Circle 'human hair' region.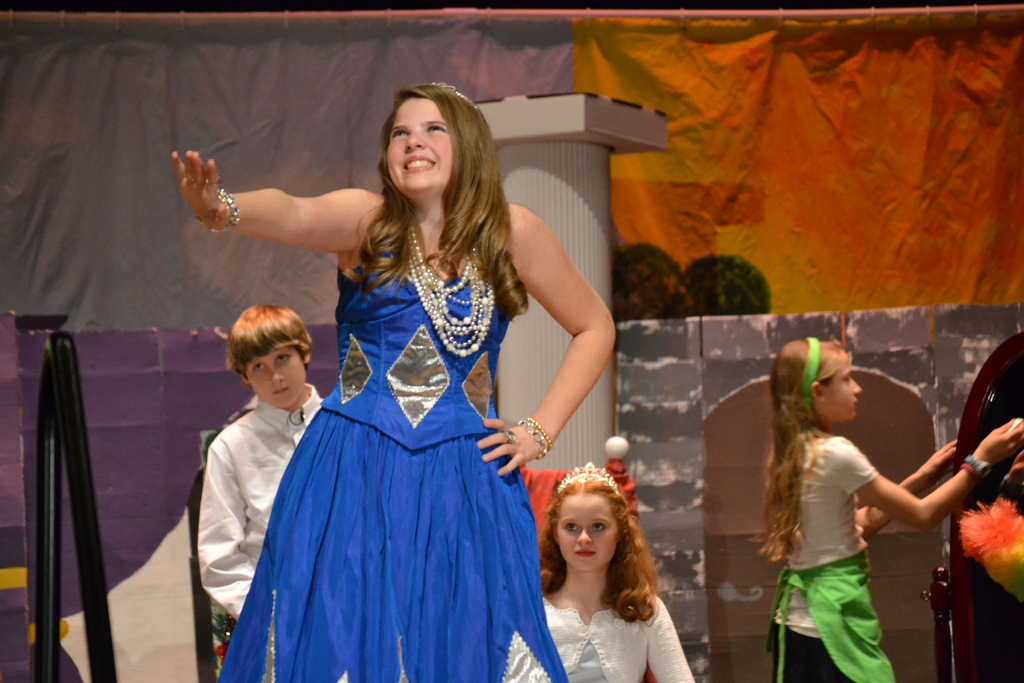
Region: <box>535,479,662,640</box>.
